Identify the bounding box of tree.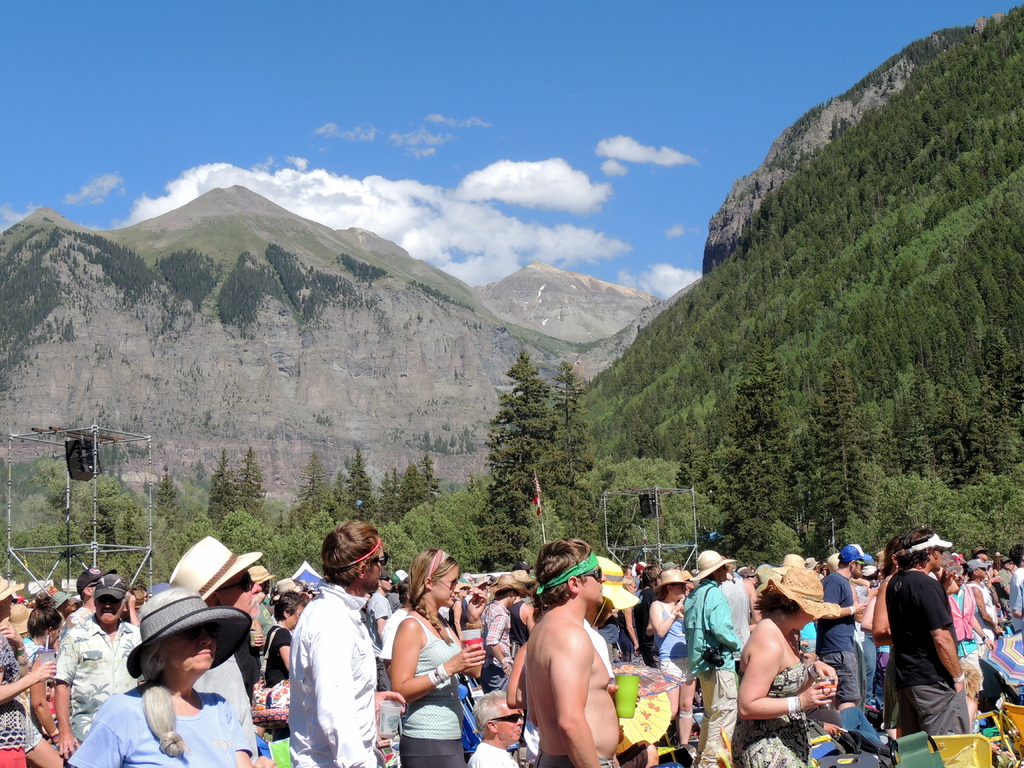
709,349,796,569.
